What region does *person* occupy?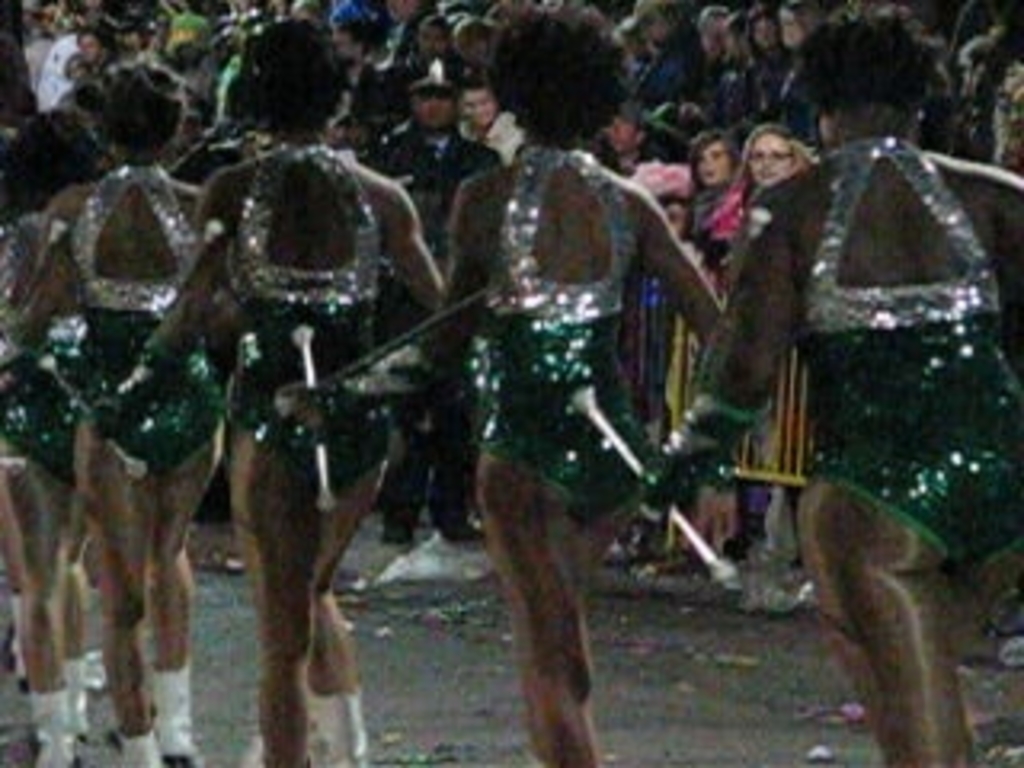
[944,42,979,163].
